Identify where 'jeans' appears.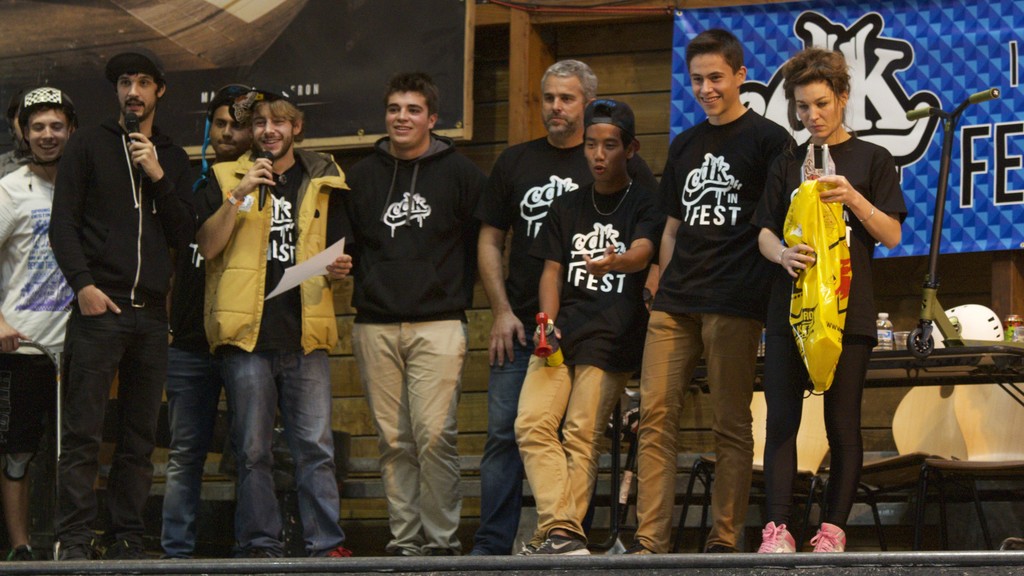
Appears at 150/347/219/551.
